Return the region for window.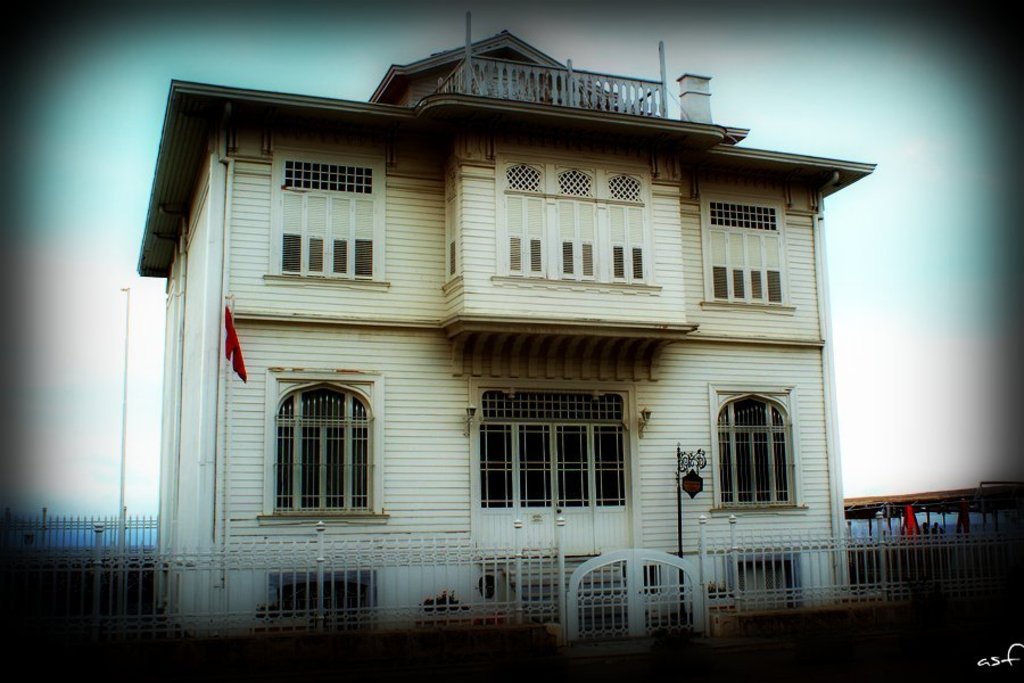
bbox=[270, 566, 380, 623].
